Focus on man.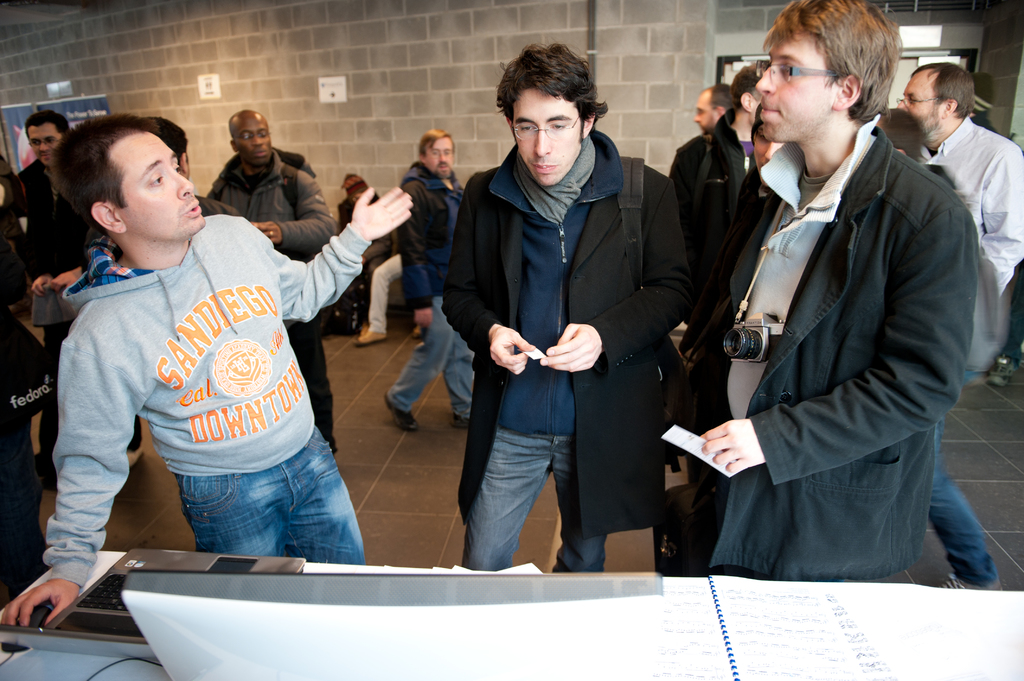
Focused at Rect(675, 102, 794, 337).
